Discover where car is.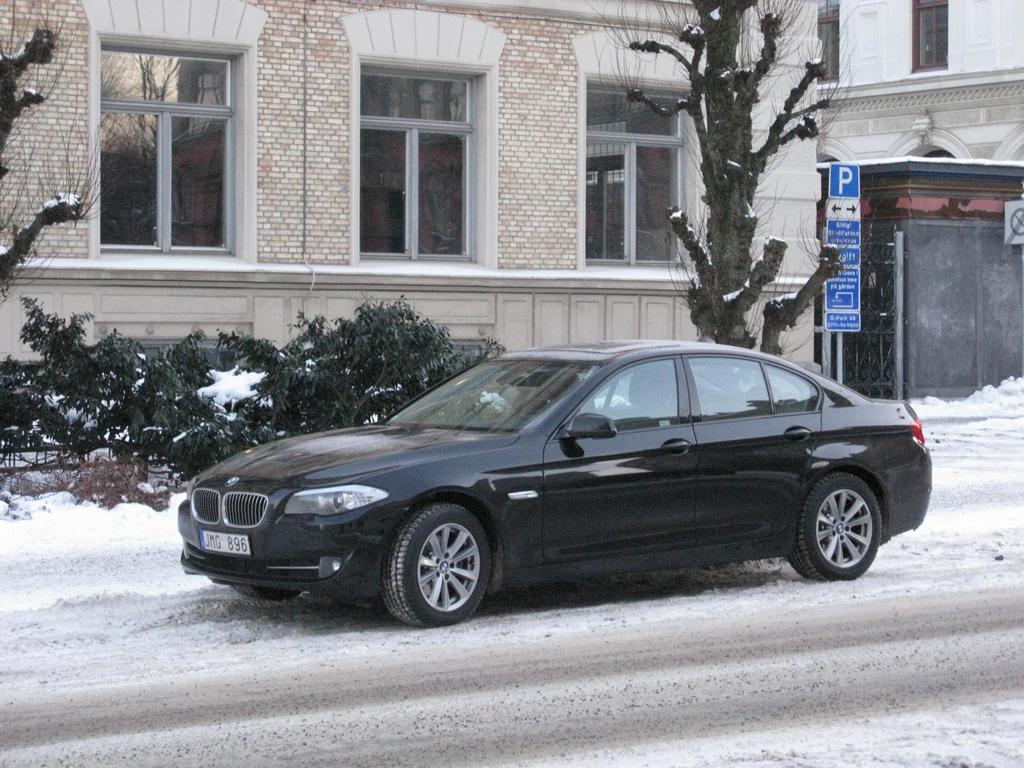
Discovered at Rect(145, 339, 923, 618).
